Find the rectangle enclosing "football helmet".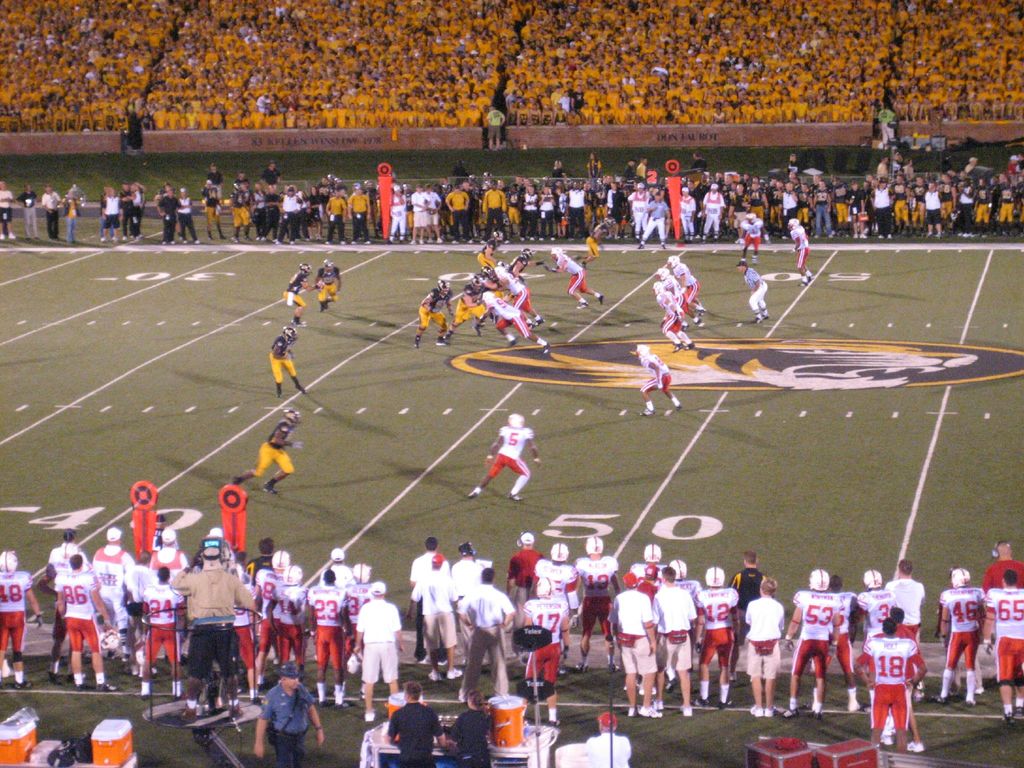
box=[634, 342, 652, 356].
